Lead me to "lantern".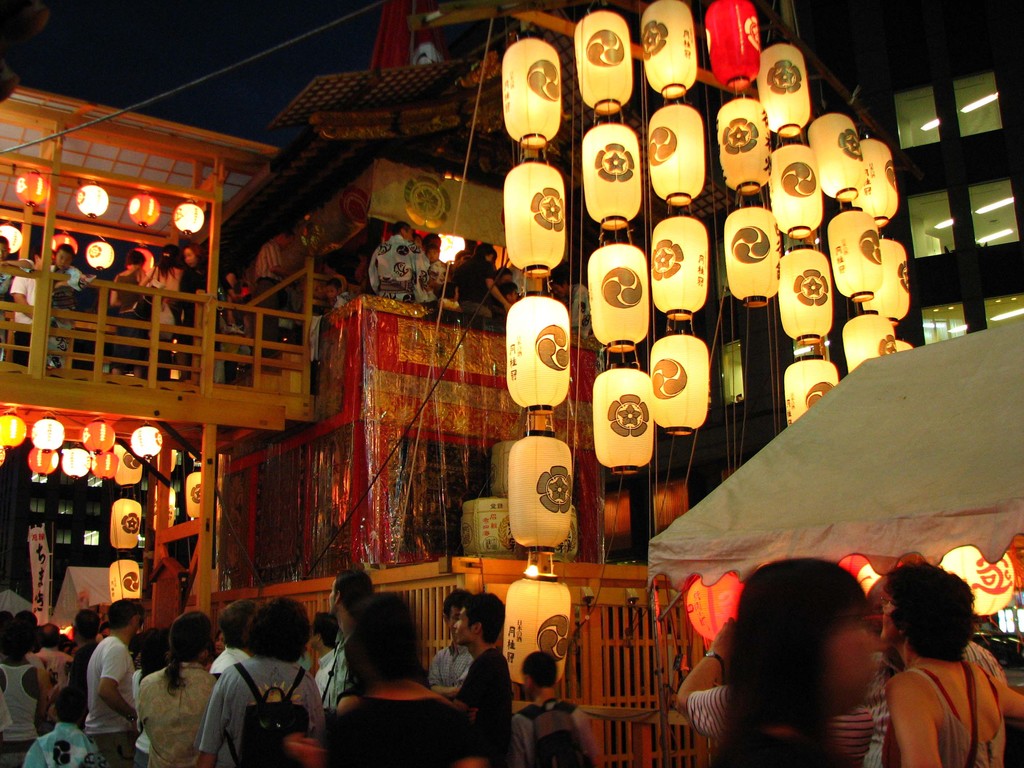
Lead to 504 574 568 688.
